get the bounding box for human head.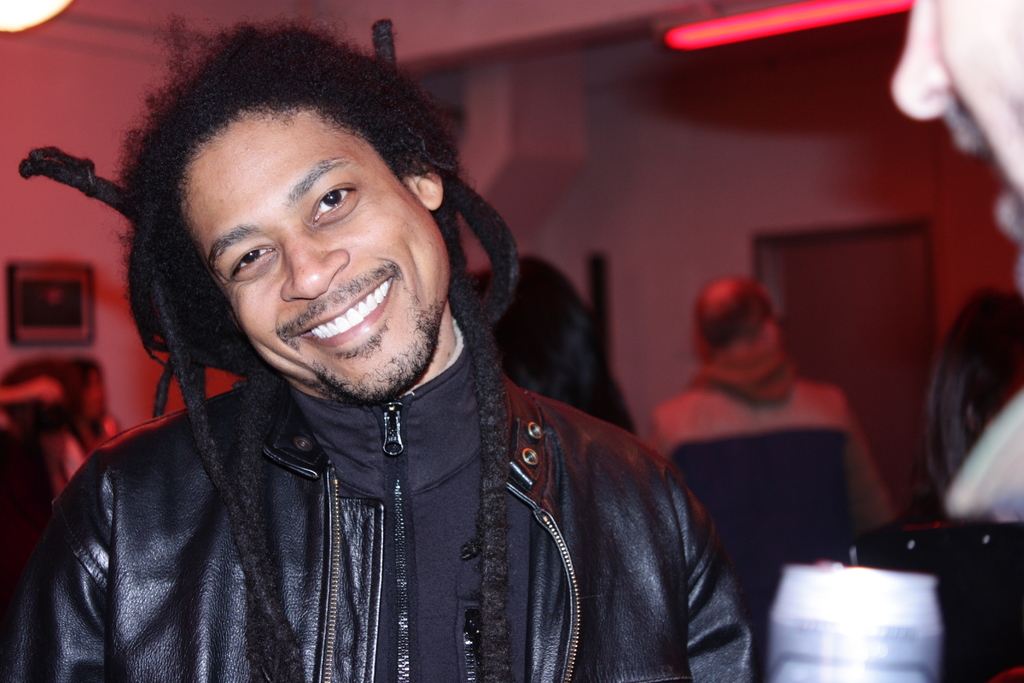
[0,361,80,441].
